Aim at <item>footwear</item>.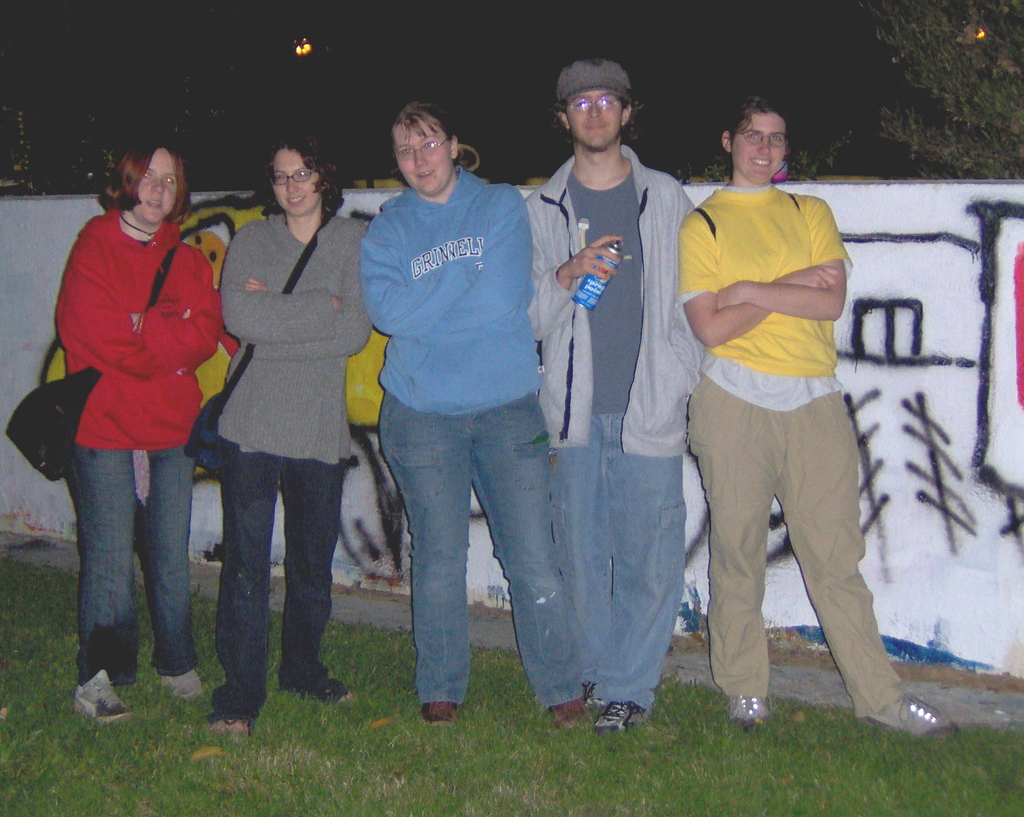
Aimed at x1=156, y1=660, x2=206, y2=703.
